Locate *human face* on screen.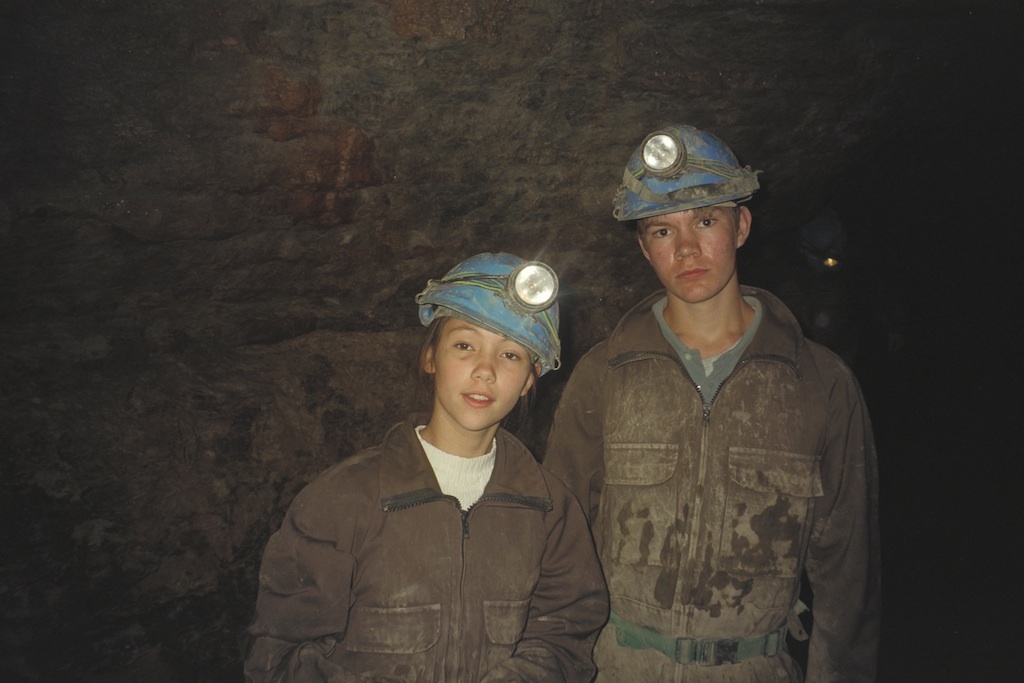
On screen at [left=432, top=323, right=536, bottom=432].
